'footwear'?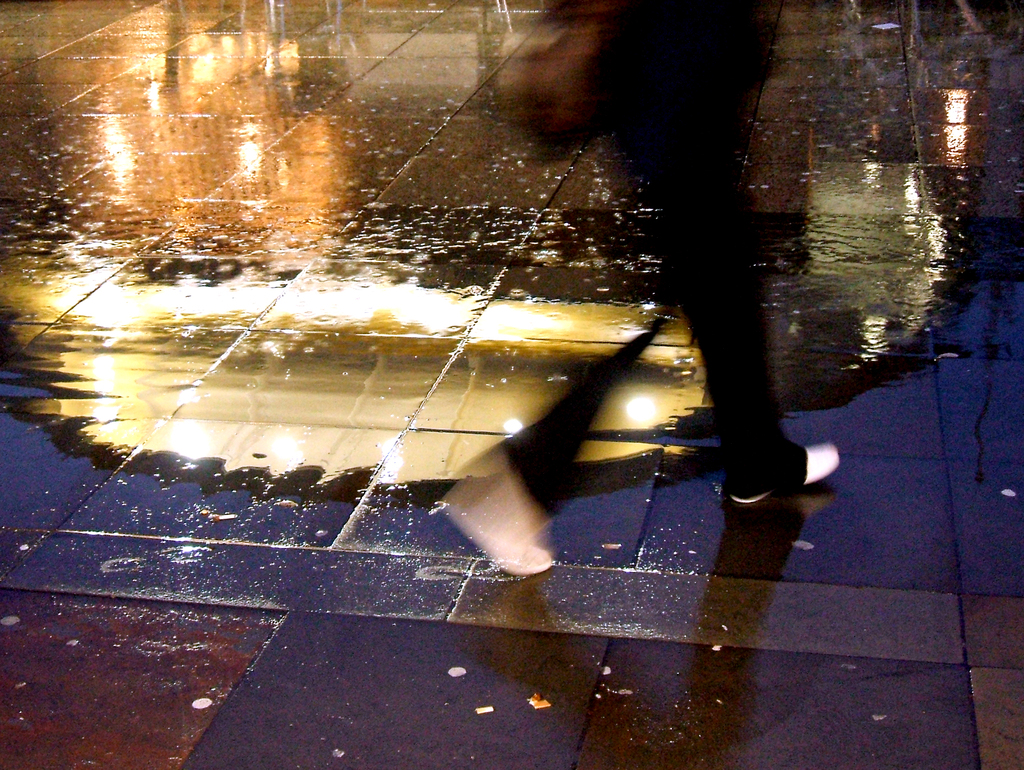
box(724, 447, 837, 508)
